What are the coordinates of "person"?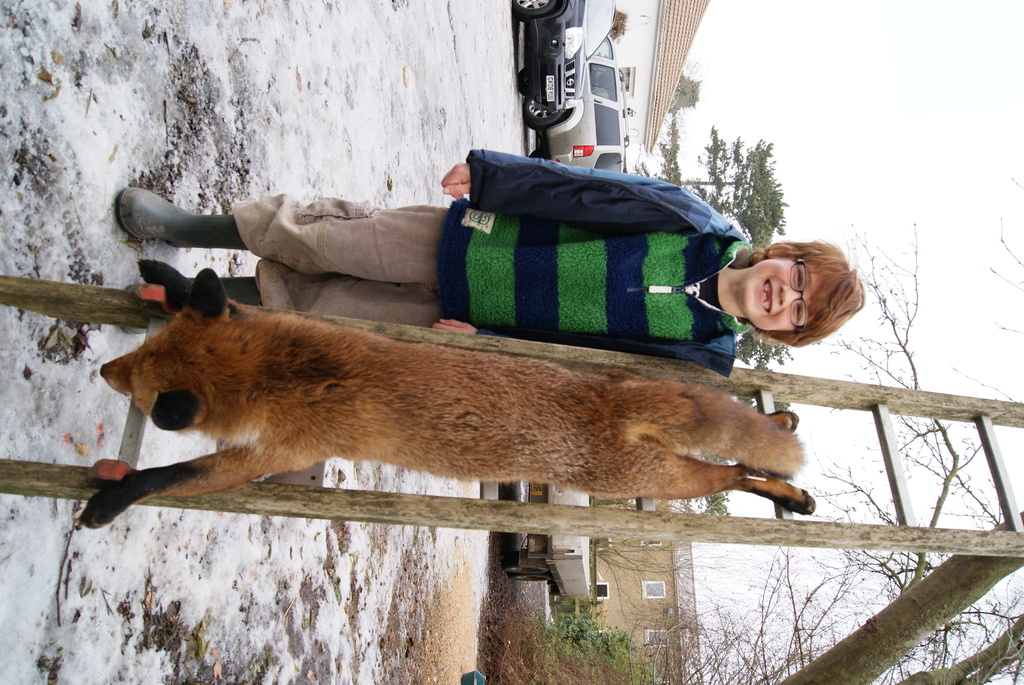
(x1=151, y1=127, x2=716, y2=377).
